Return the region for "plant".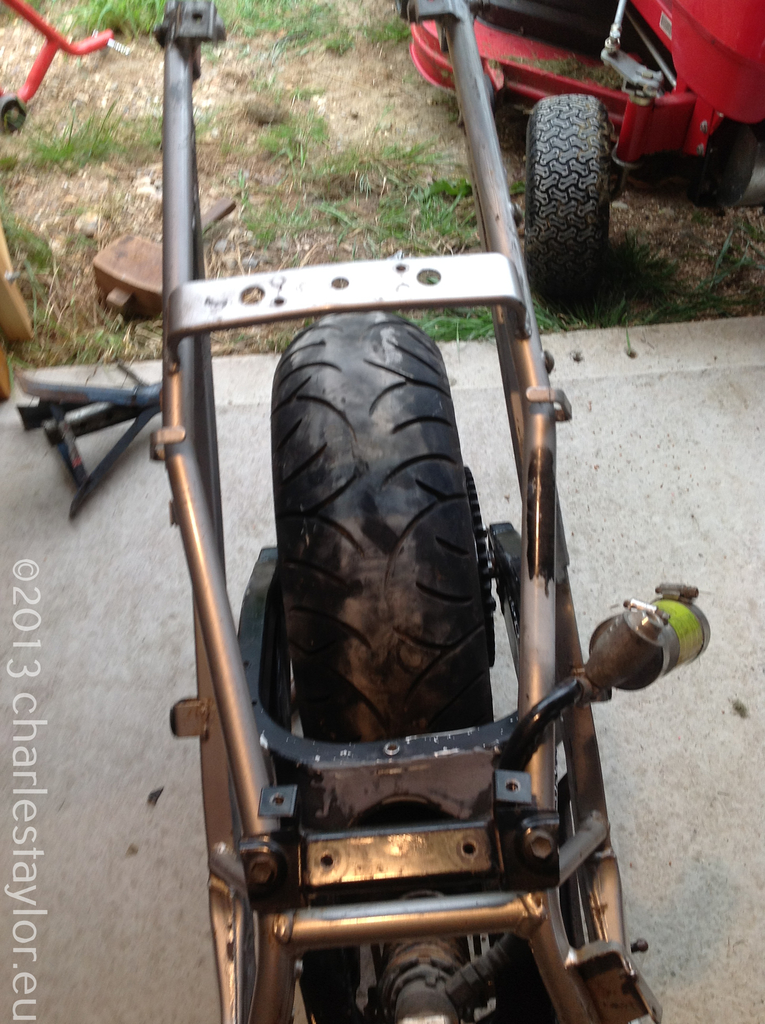
{"left": 20, "top": 97, "right": 140, "bottom": 163}.
